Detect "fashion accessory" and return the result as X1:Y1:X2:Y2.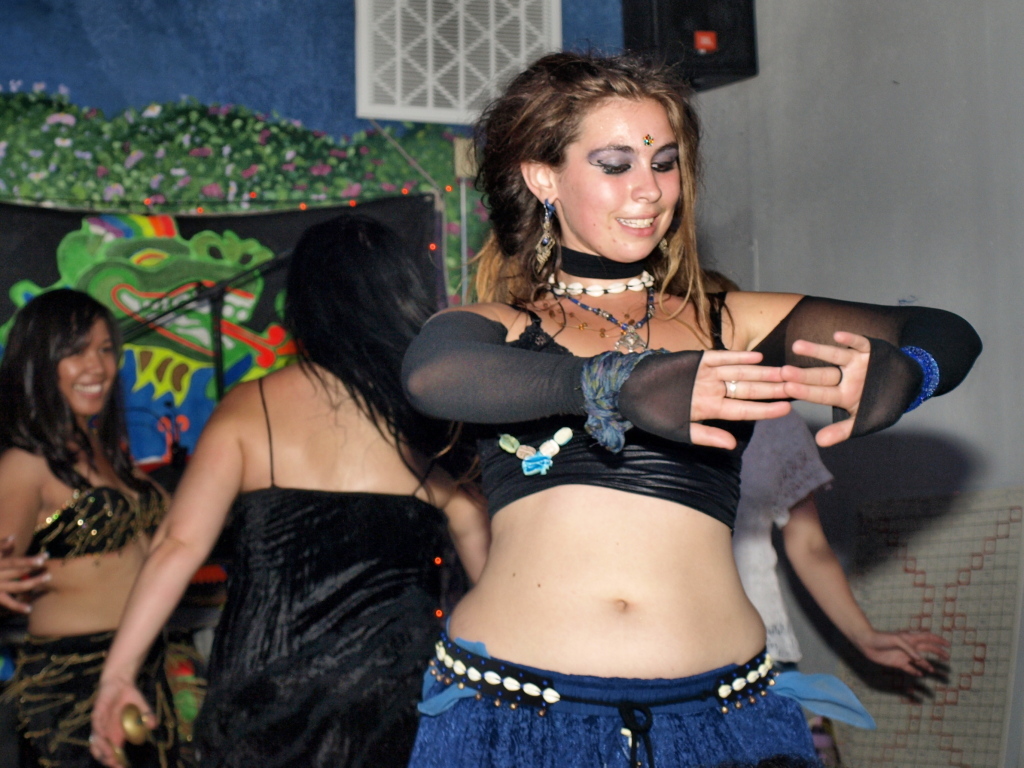
576:348:670:458.
